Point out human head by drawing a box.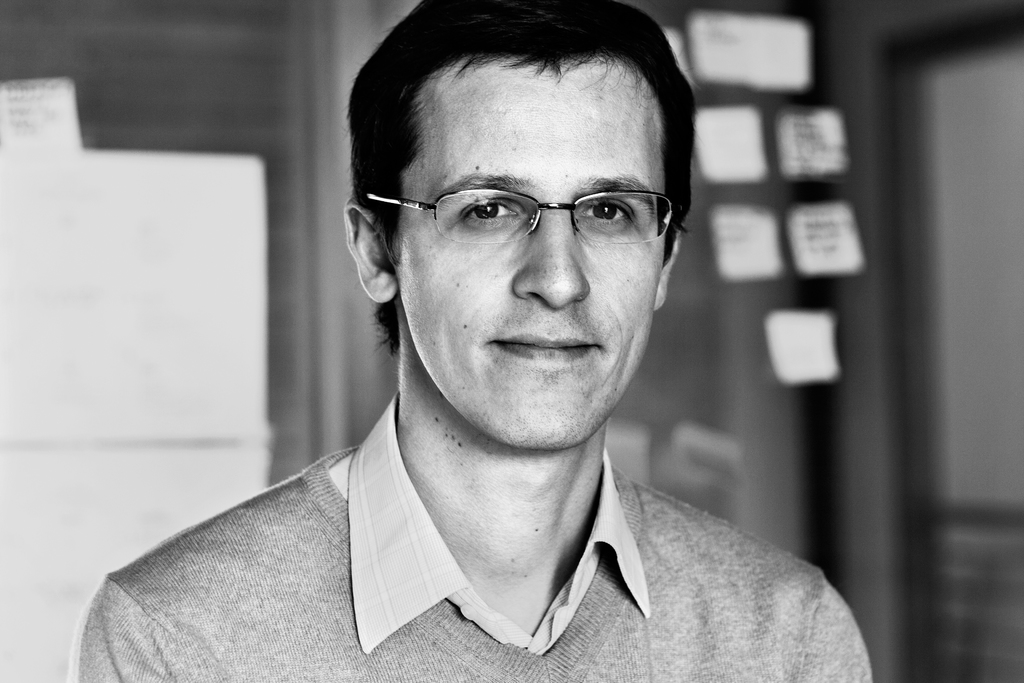
{"left": 345, "top": 0, "right": 696, "bottom": 453}.
